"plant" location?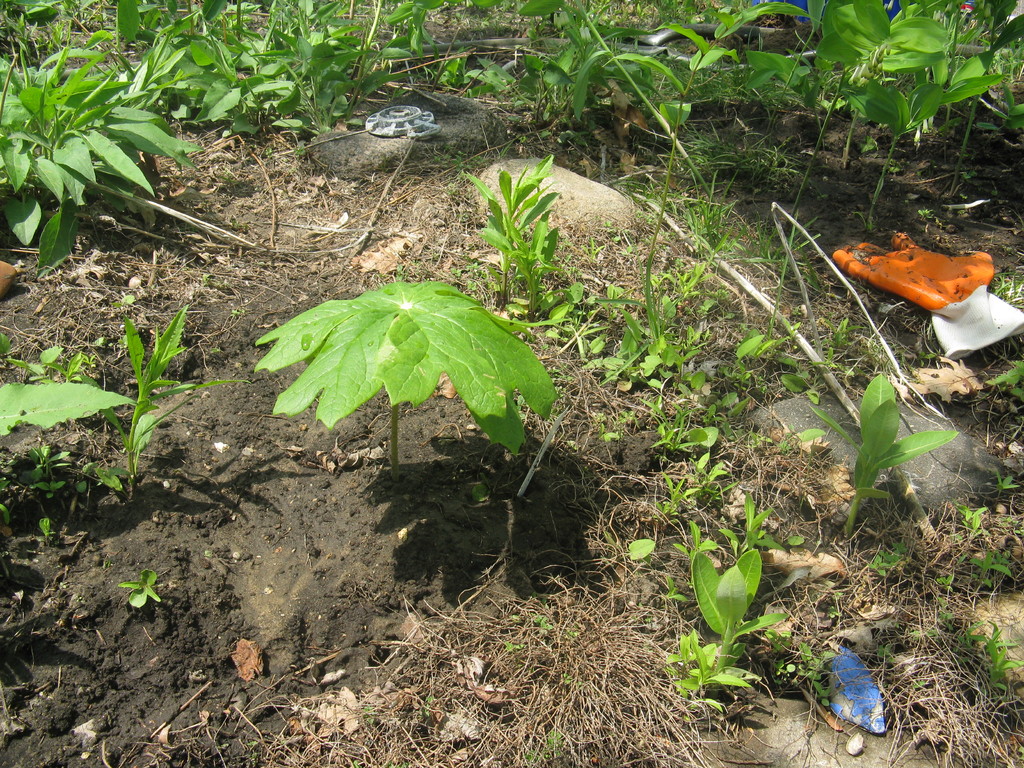
left=216, top=740, right=231, bottom=753
